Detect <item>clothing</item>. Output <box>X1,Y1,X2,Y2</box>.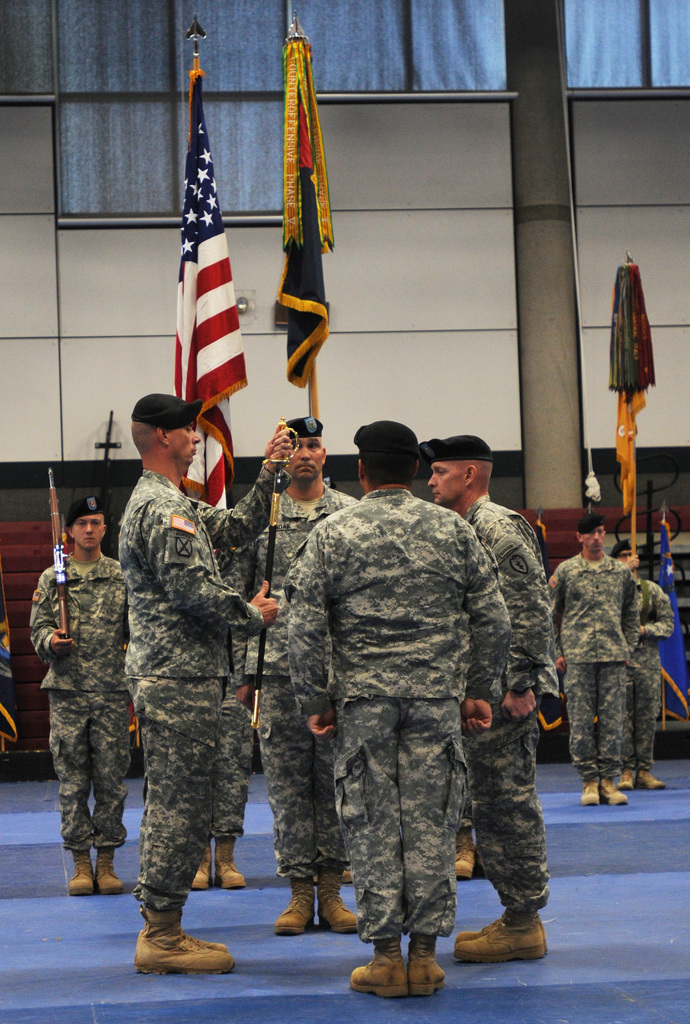
<box>267,424,539,982</box>.
